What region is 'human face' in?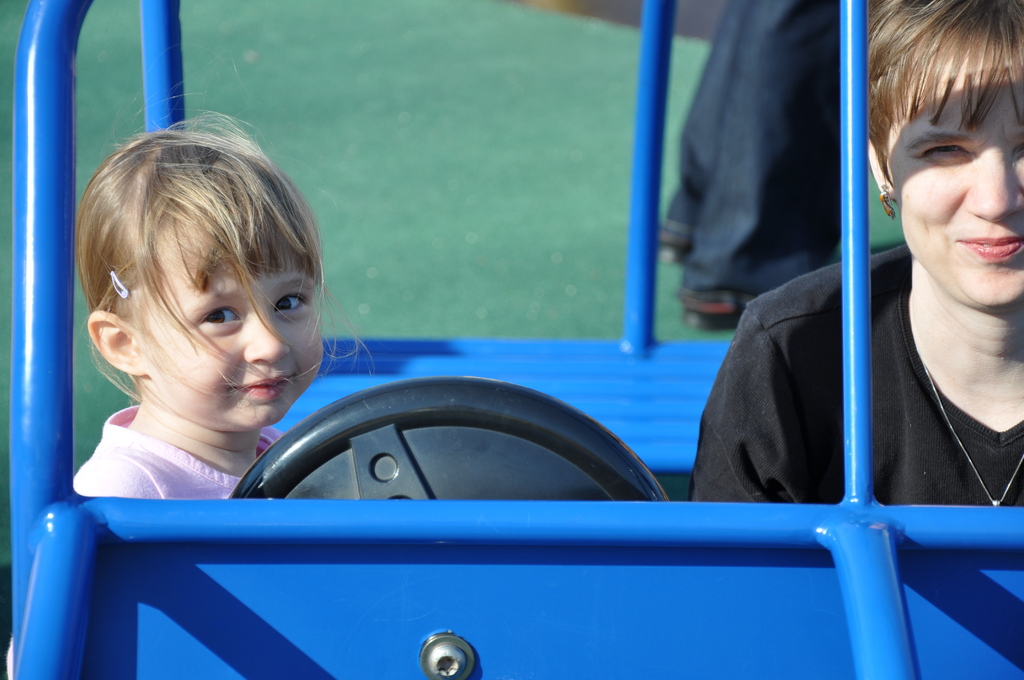
BBox(136, 247, 323, 432).
